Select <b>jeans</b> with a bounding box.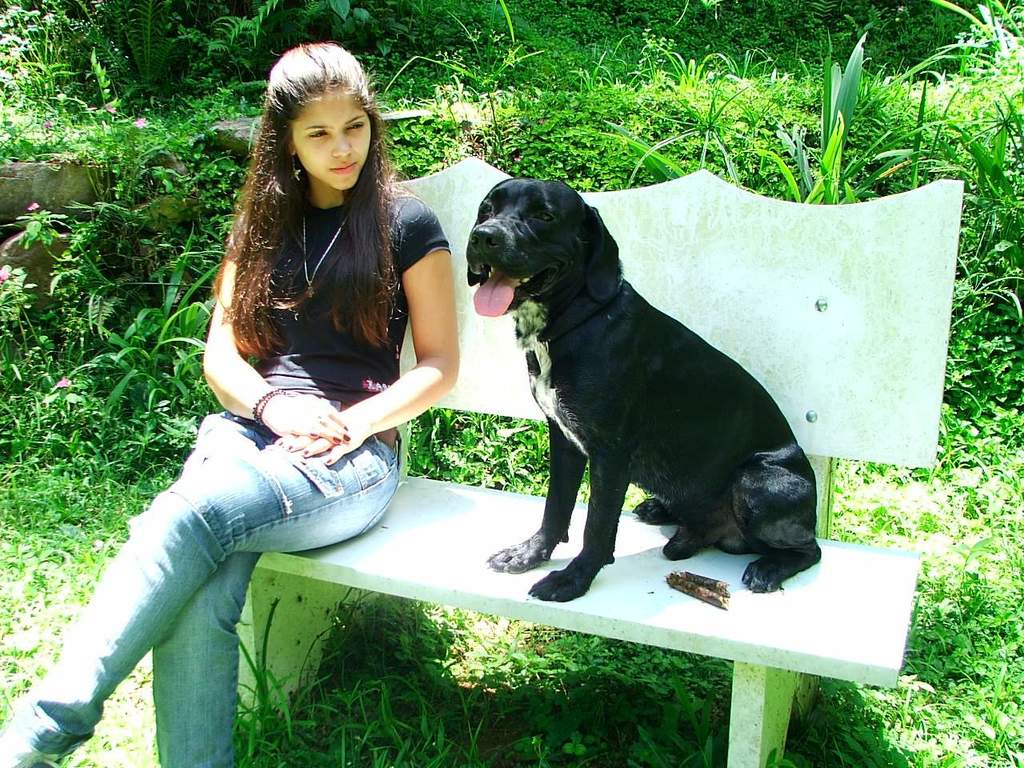
crop(33, 415, 400, 748).
